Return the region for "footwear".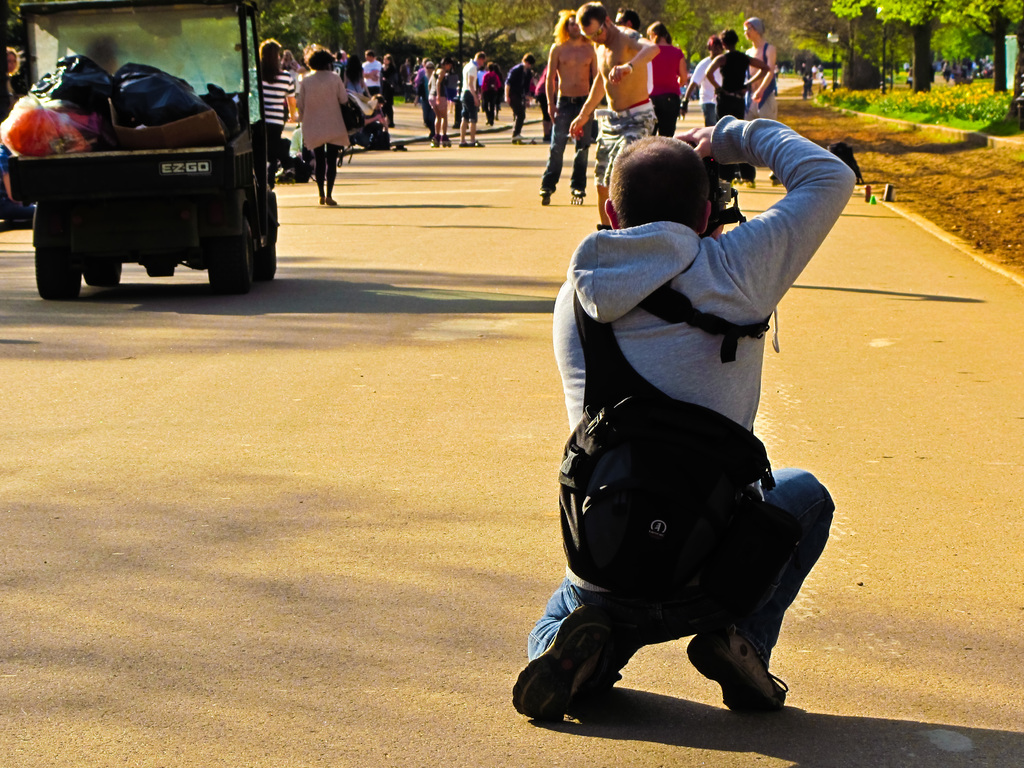
crop(458, 138, 487, 147).
